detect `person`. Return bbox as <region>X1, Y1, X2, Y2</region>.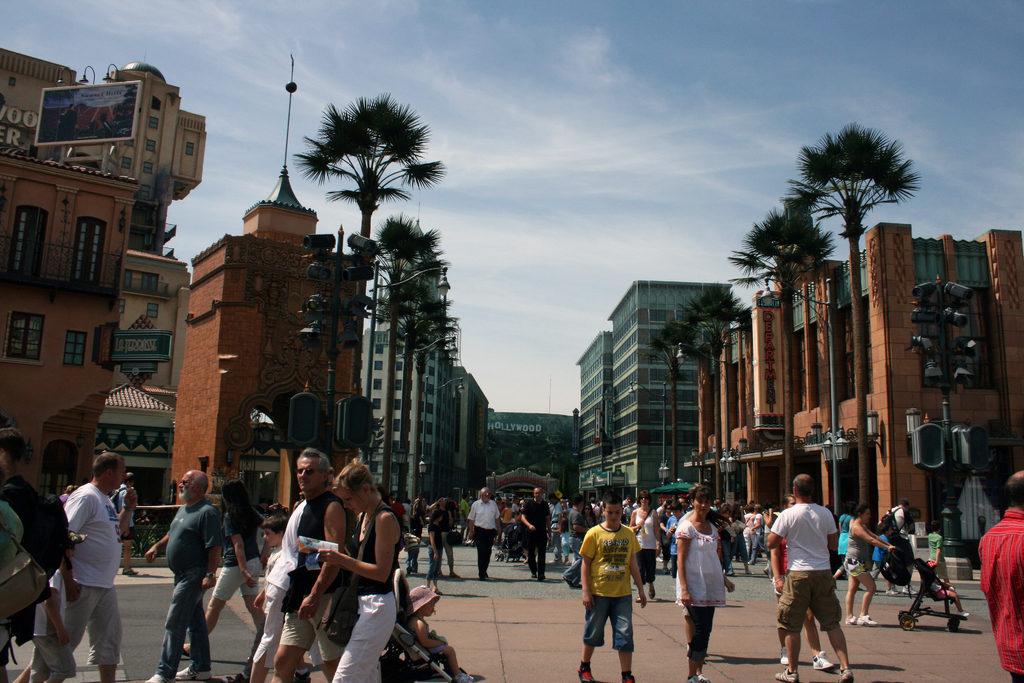
<region>261, 443, 357, 682</region>.
